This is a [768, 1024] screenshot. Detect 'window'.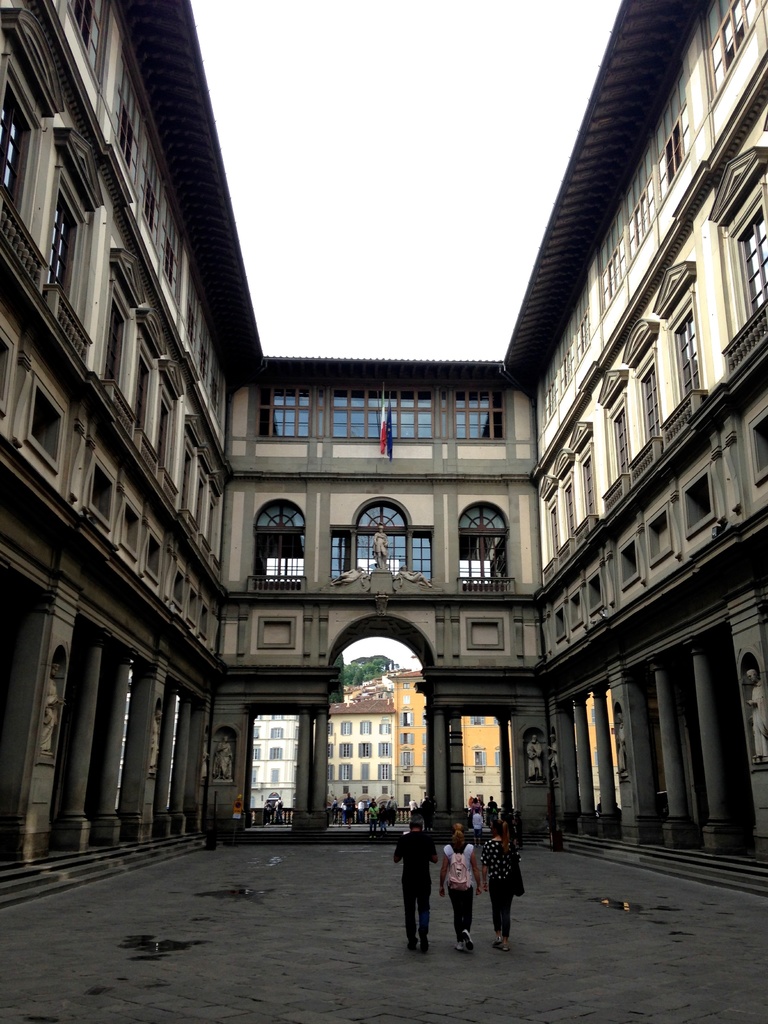
534,483,562,560.
